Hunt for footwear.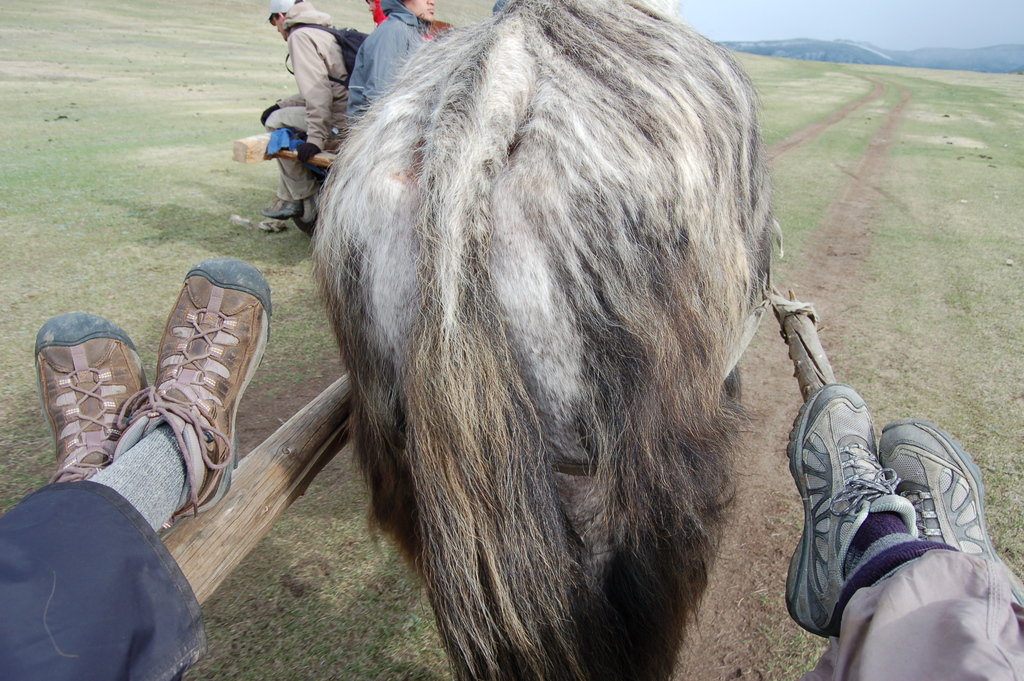
Hunted down at detection(263, 196, 297, 220).
